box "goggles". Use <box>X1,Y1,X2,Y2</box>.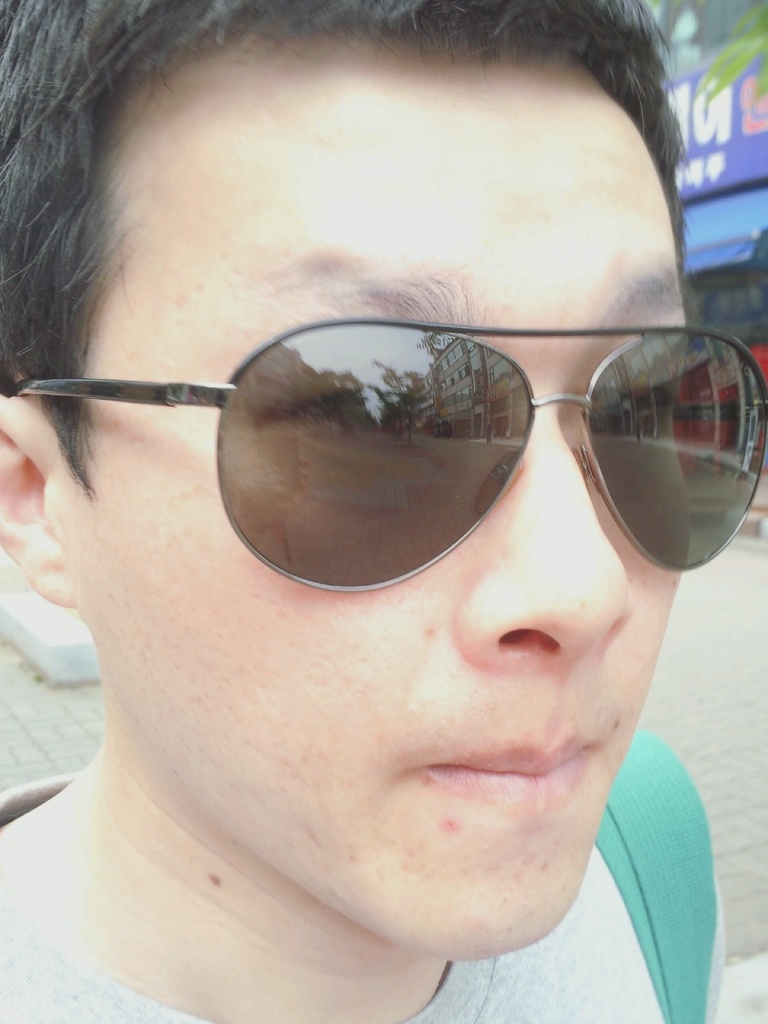
<box>14,299,767,595</box>.
